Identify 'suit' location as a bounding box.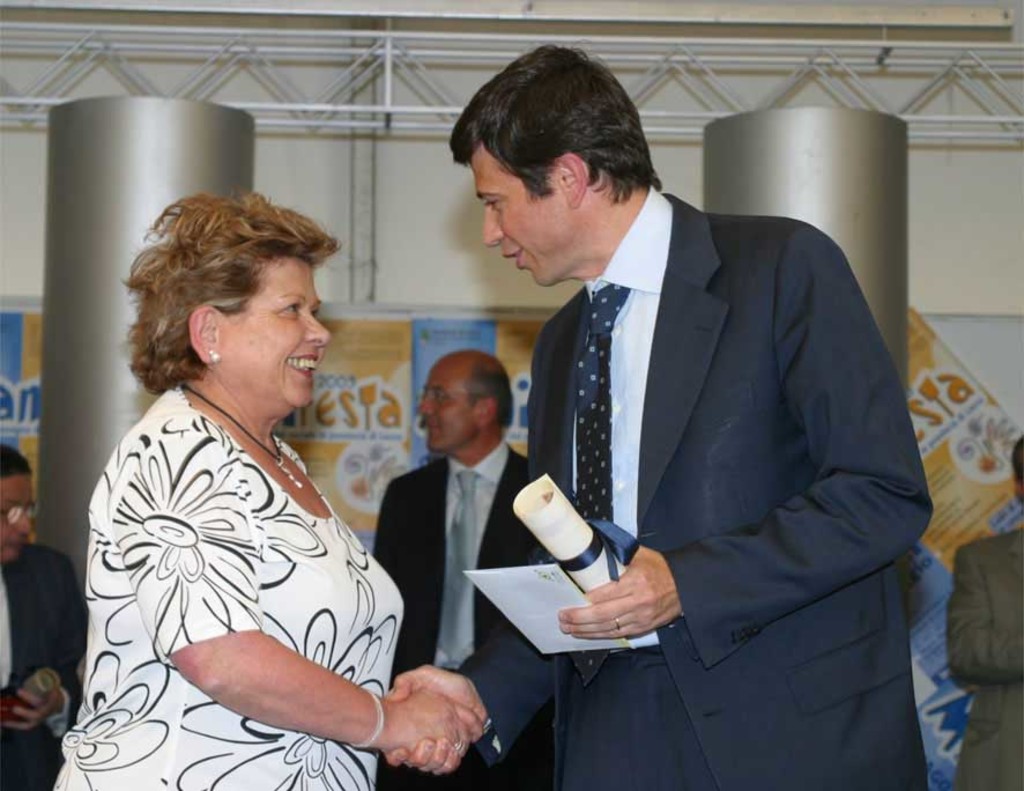
bbox(949, 528, 1023, 790).
